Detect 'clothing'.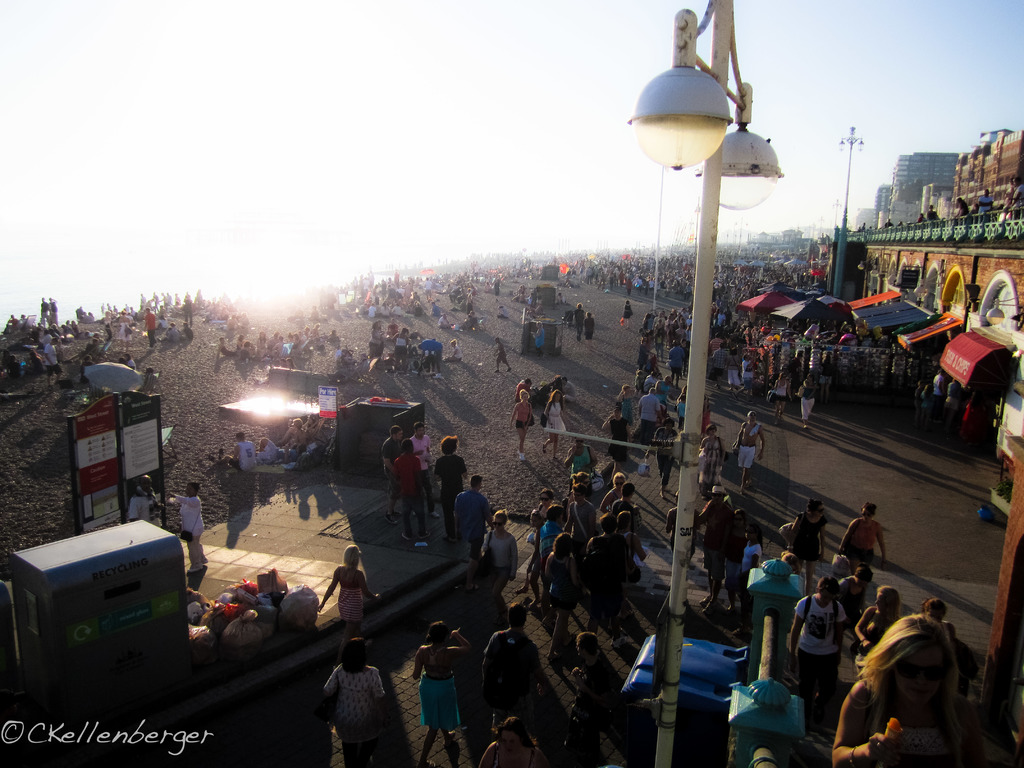
Detected at <box>511,405,527,458</box>.
